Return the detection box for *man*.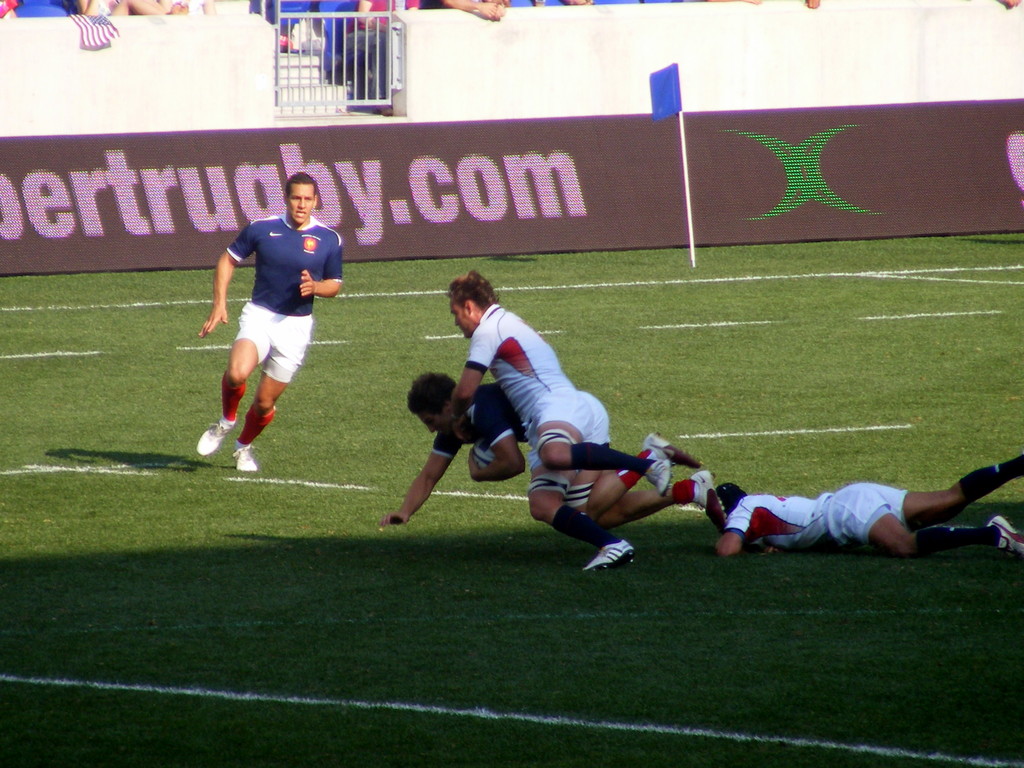
bbox=(712, 452, 1023, 556).
